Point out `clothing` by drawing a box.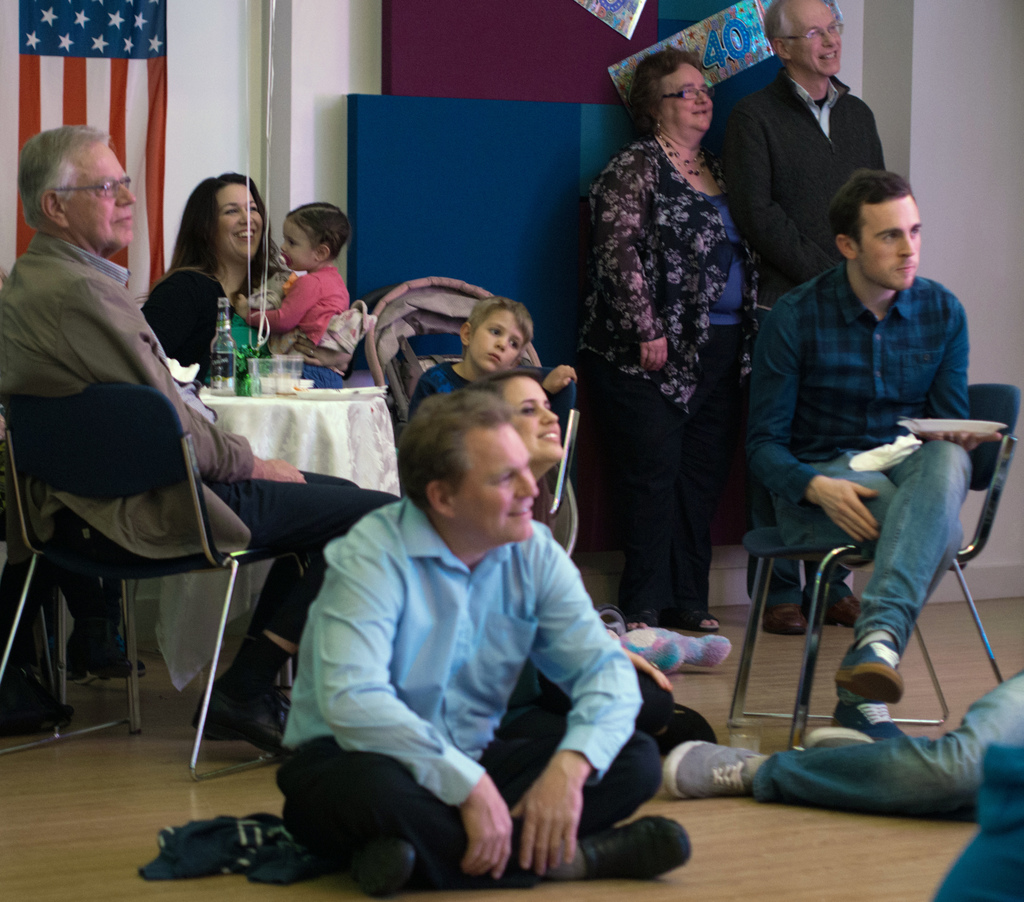
<bbox>573, 125, 767, 628</bbox>.
